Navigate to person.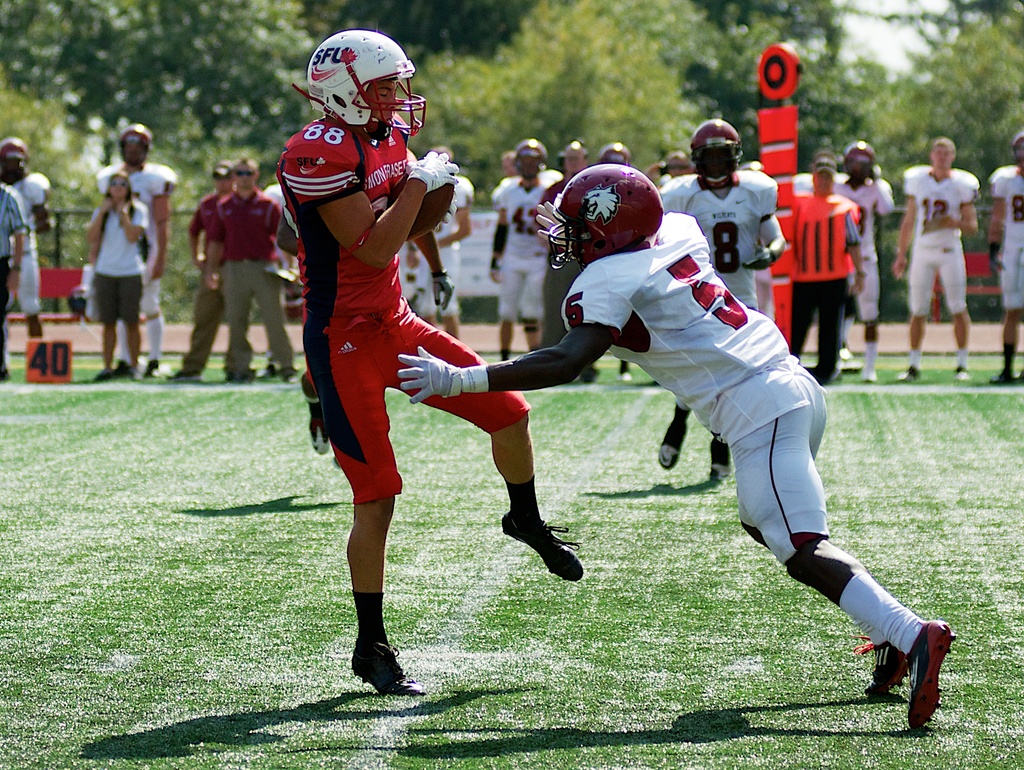
Navigation target: <region>385, 224, 436, 322</region>.
